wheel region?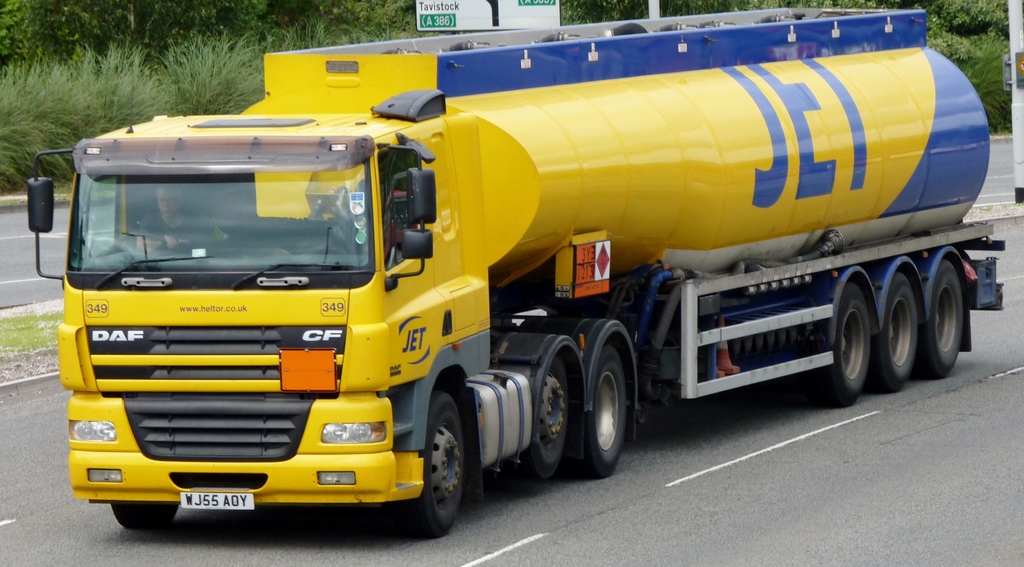
400:398:466:536
